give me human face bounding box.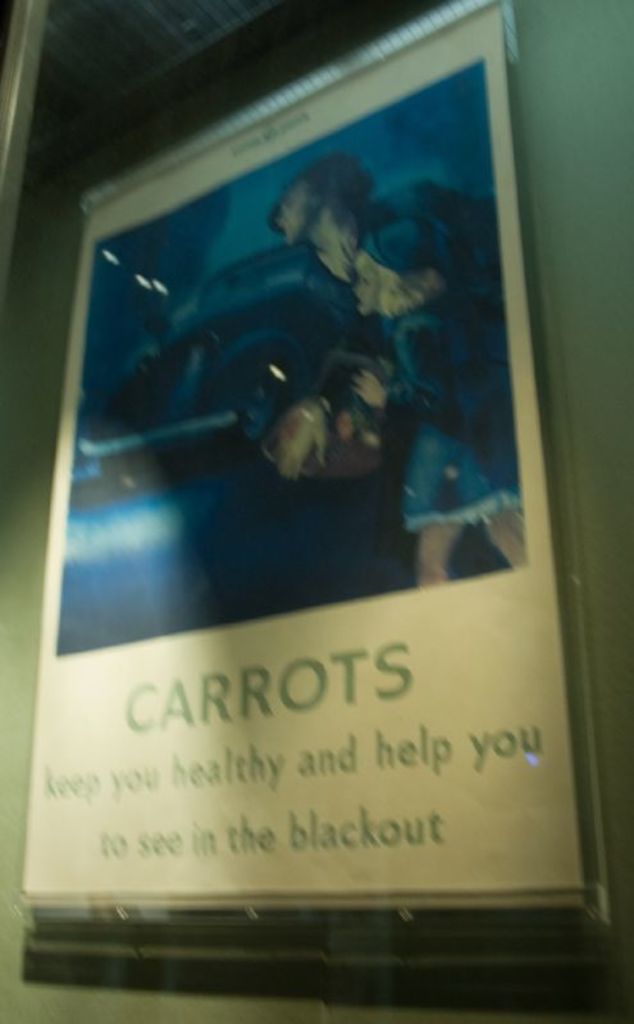
(275,184,321,241).
